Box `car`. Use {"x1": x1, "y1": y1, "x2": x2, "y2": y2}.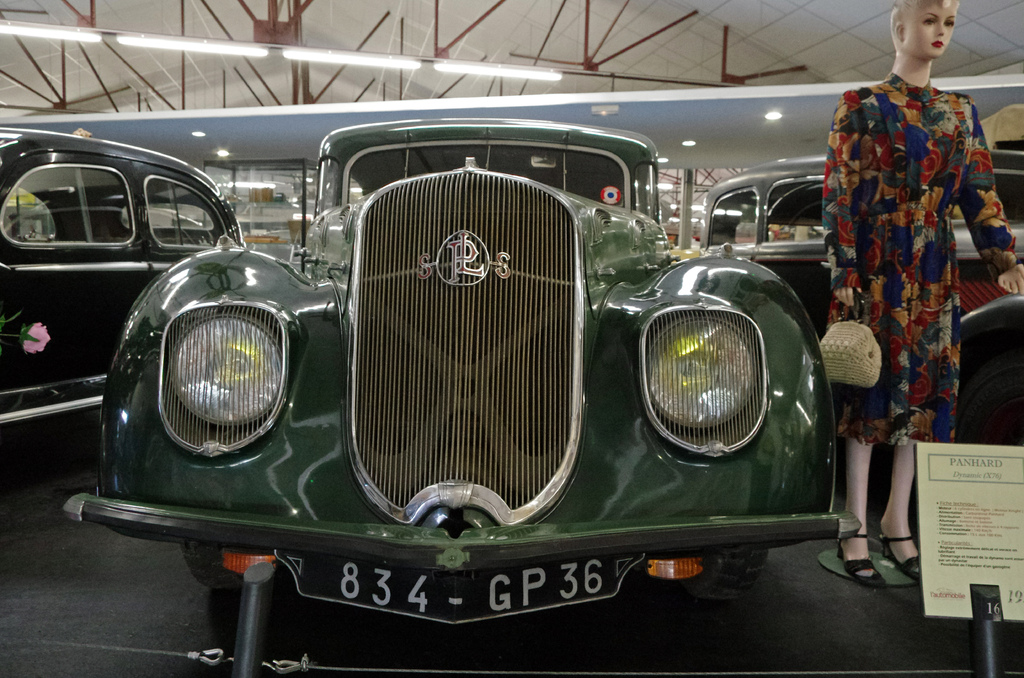
{"x1": 64, "y1": 118, "x2": 854, "y2": 592}.
